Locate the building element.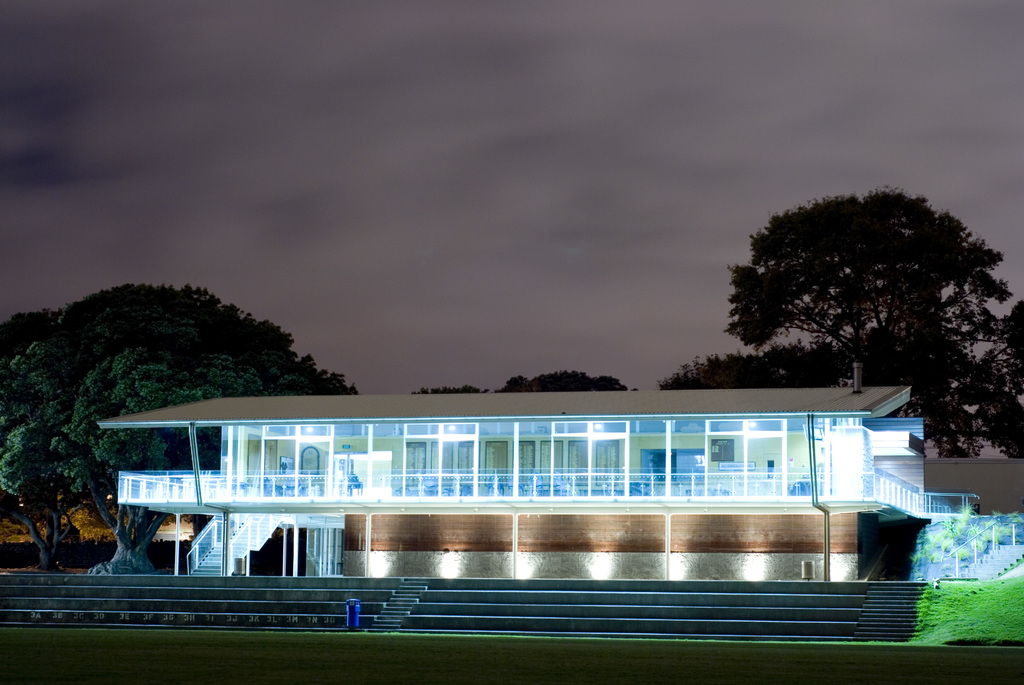
Element bbox: Rect(97, 381, 979, 573).
